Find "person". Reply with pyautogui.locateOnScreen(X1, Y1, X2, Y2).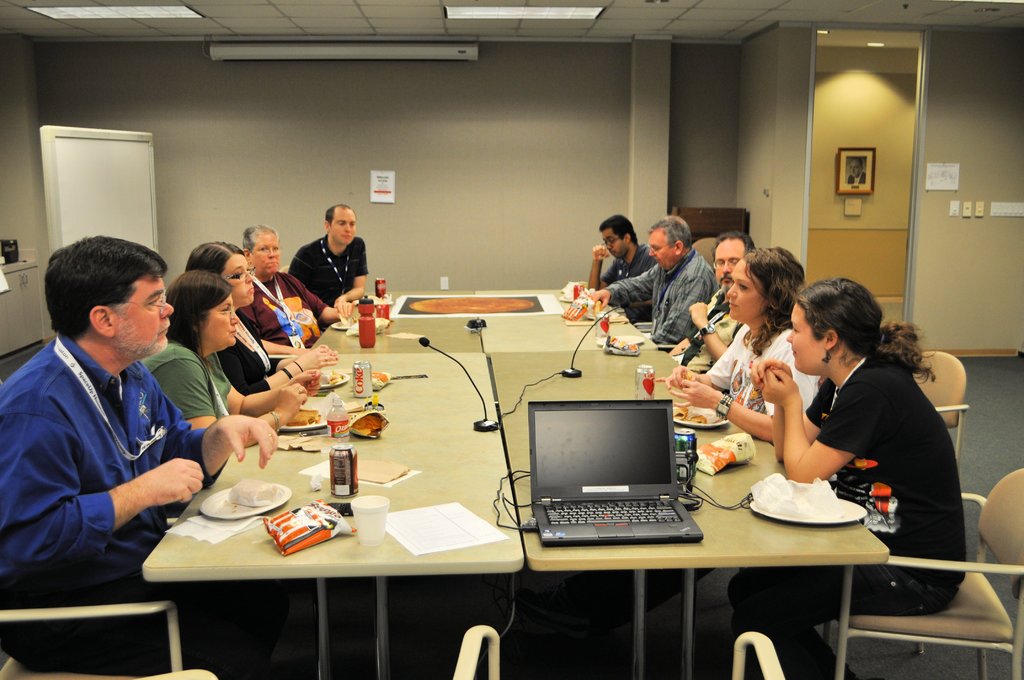
pyautogui.locateOnScreen(186, 241, 335, 394).
